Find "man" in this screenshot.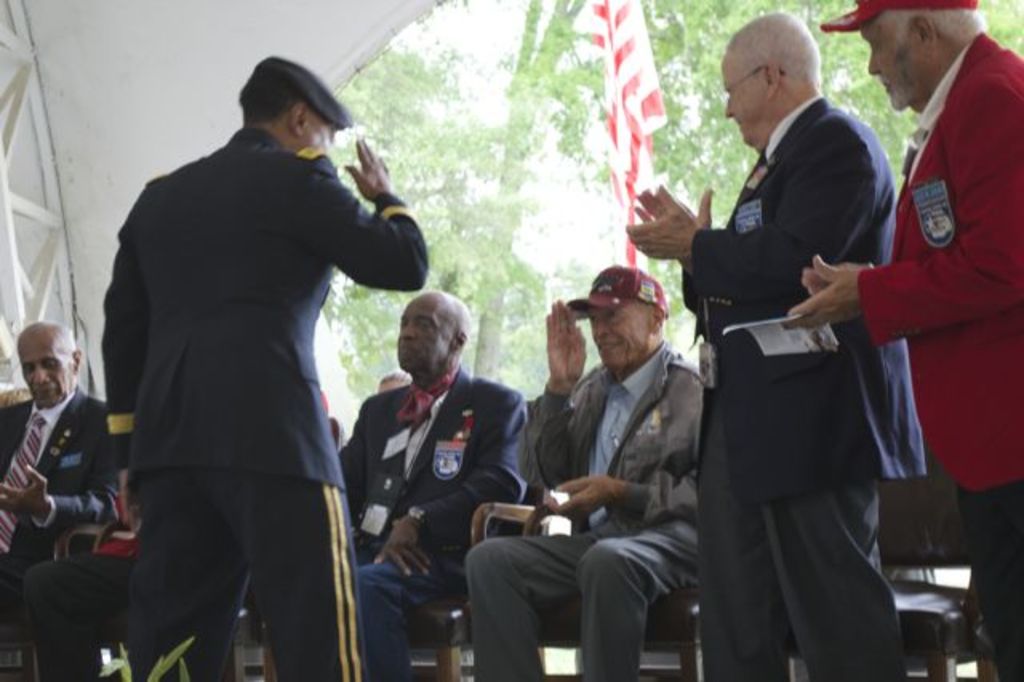
The bounding box for "man" is select_region(629, 5, 928, 680).
